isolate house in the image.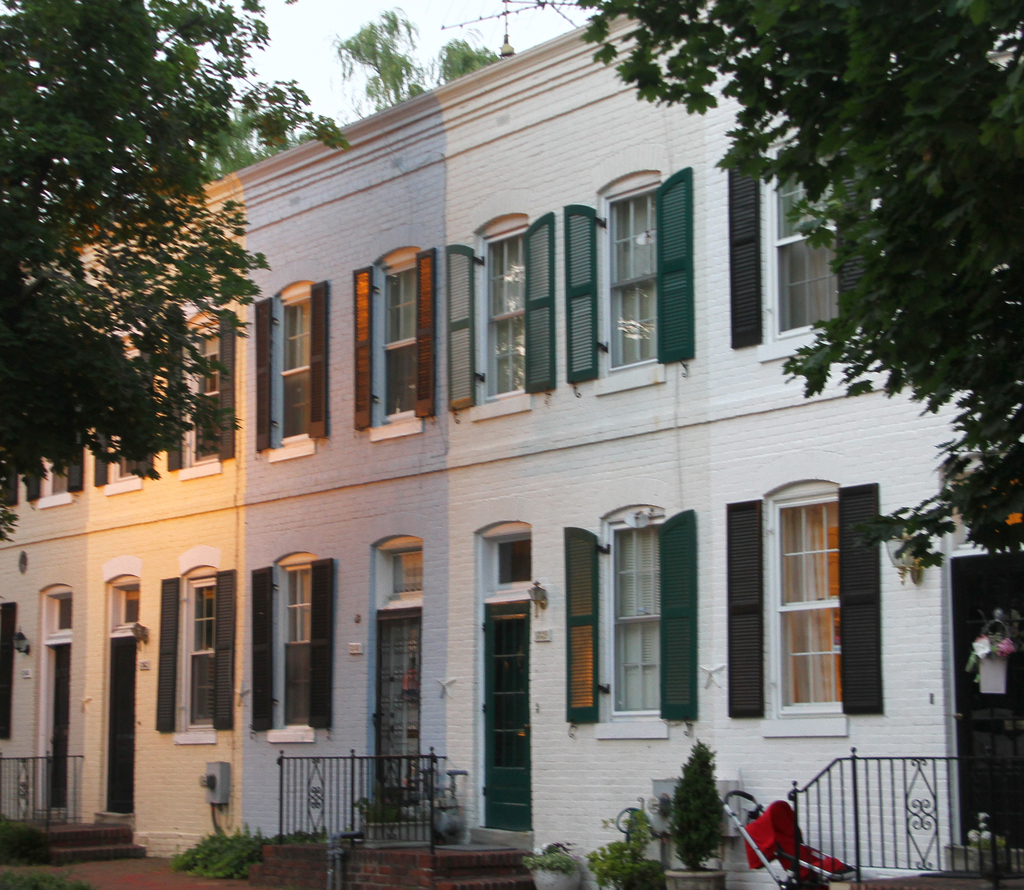
Isolated region: bbox(0, 3, 1023, 889).
